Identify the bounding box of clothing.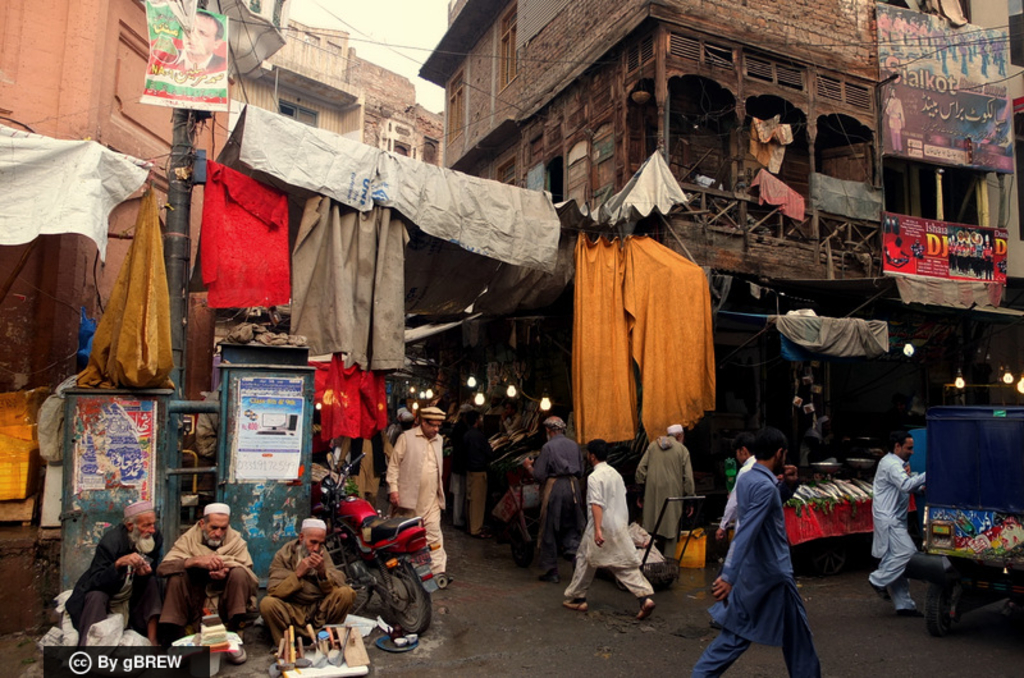
x1=156 y1=521 x2=256 y2=642.
